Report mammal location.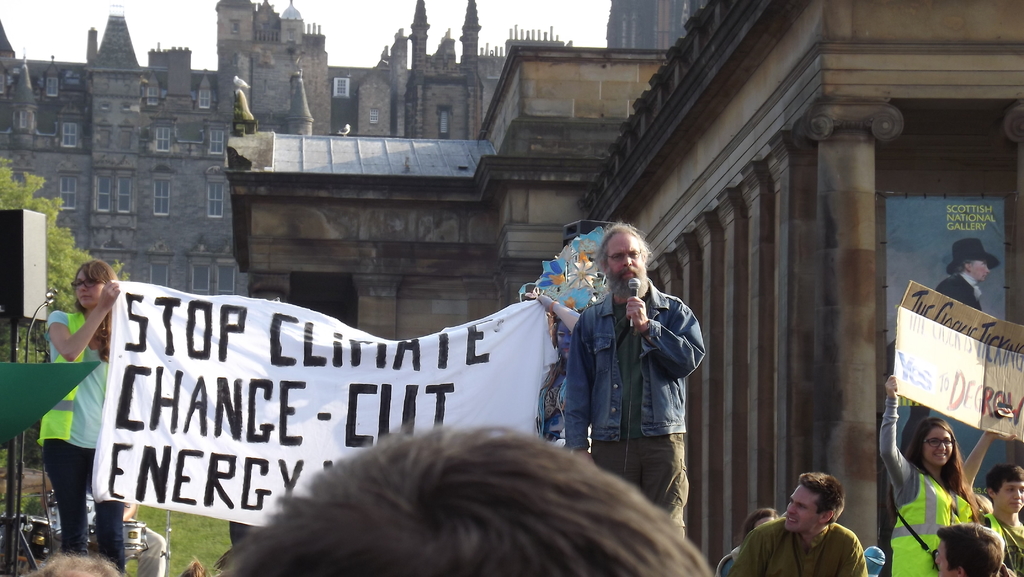
Report: 209/415/701/574.
